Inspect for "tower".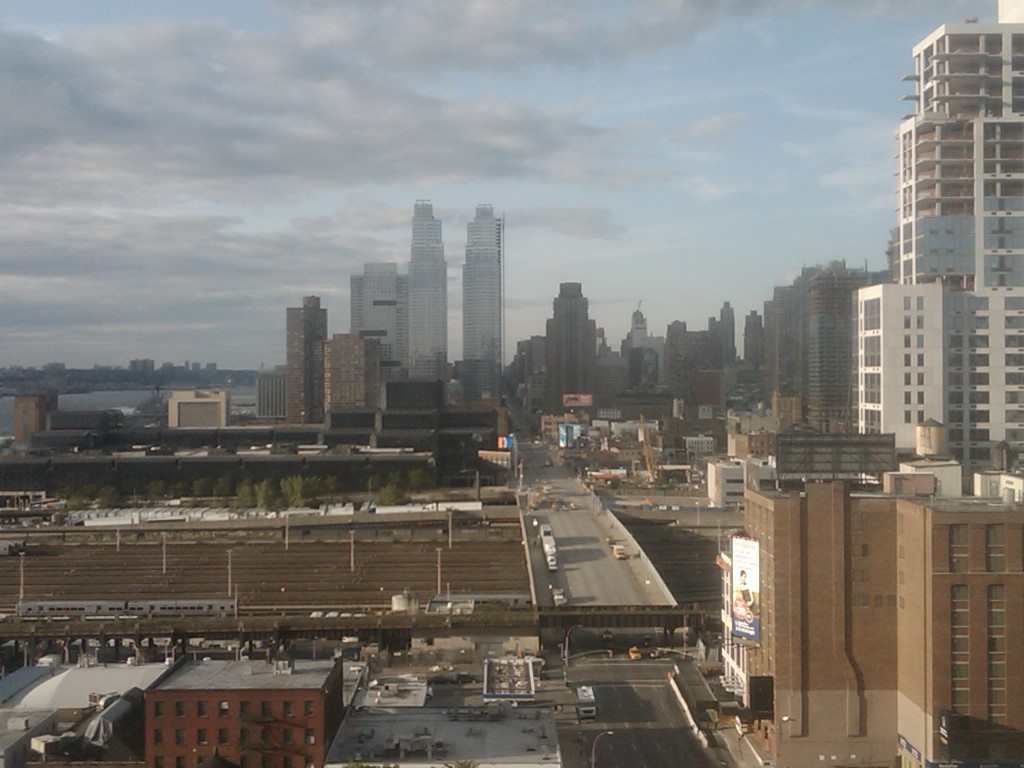
Inspection: {"left": 459, "top": 201, "right": 505, "bottom": 406}.
